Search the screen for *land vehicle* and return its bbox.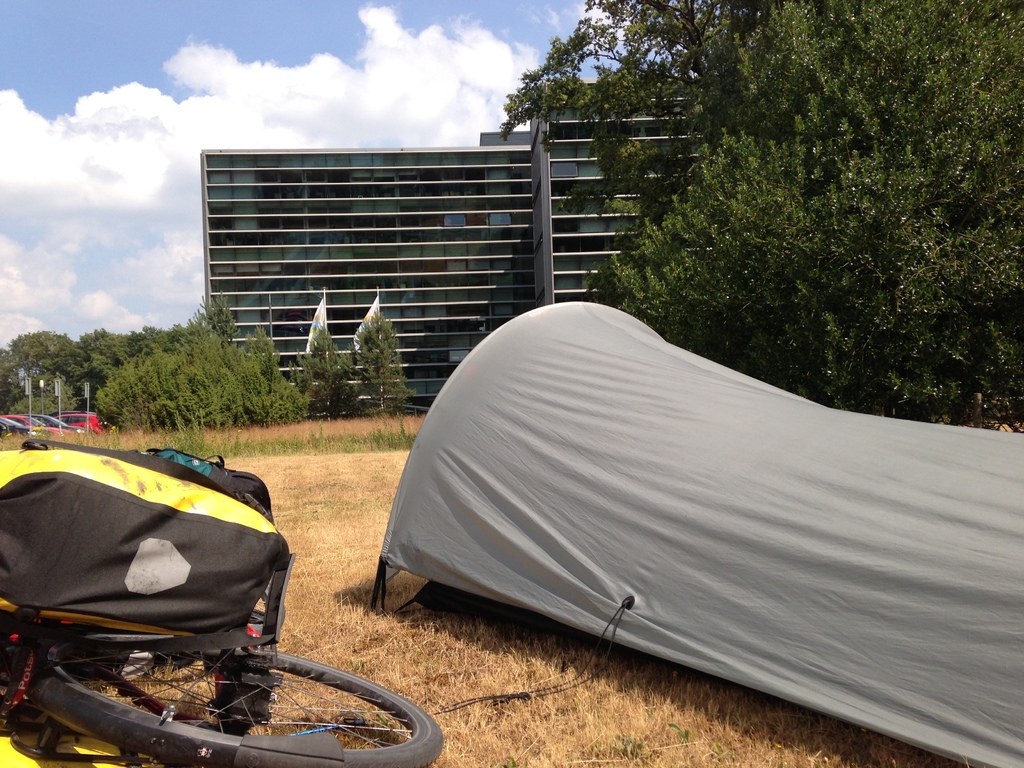
Found: l=0, t=627, r=445, b=767.
